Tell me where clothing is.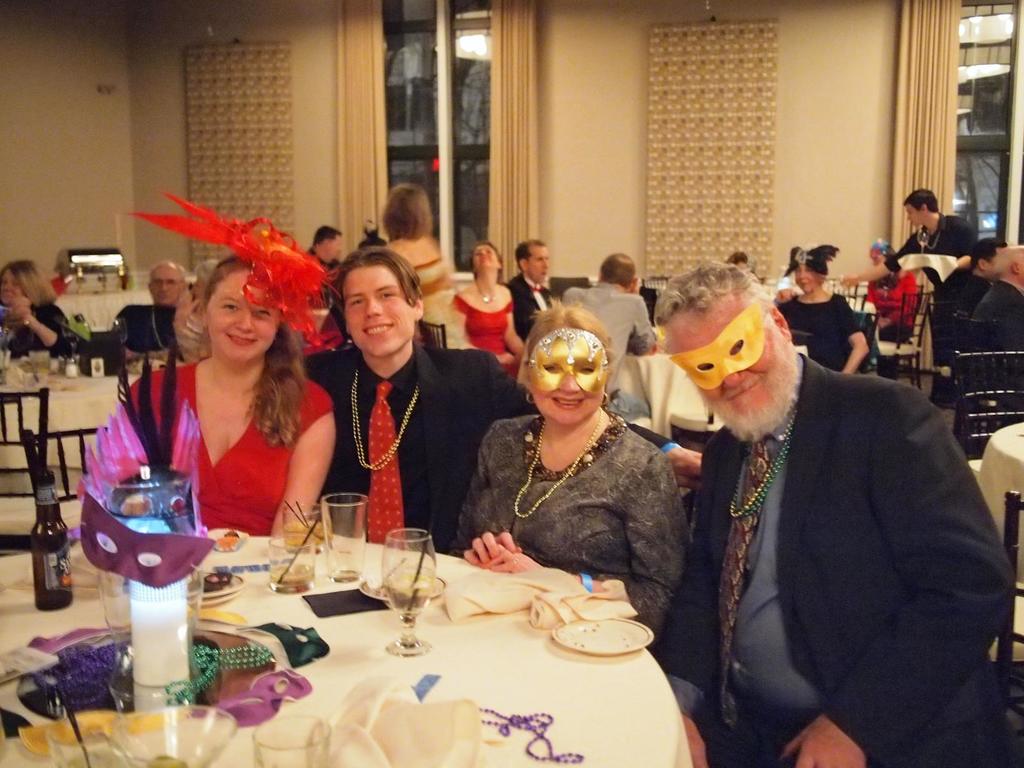
clothing is at l=932, t=270, r=983, b=348.
